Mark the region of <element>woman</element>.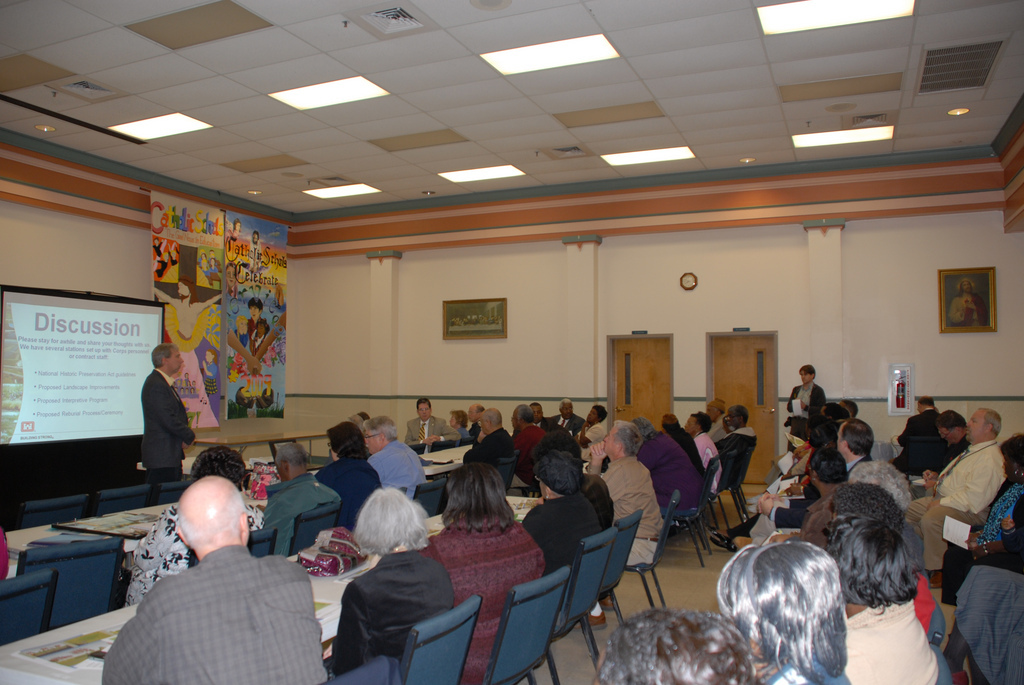
Region: 120, 446, 264, 608.
